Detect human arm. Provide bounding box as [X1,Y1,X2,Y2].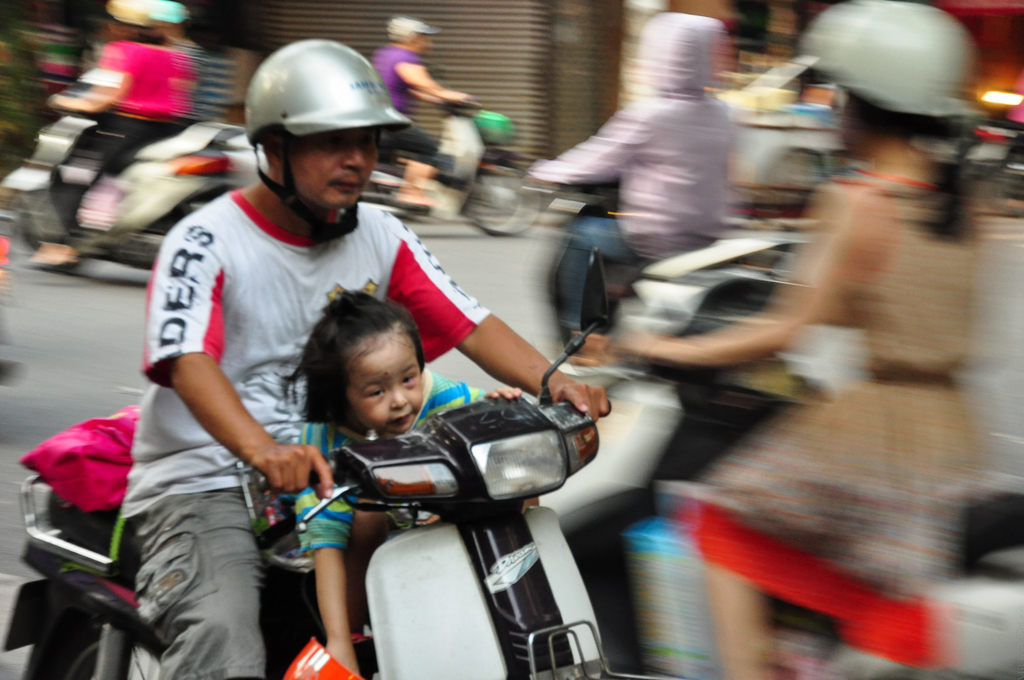
[604,181,877,366].
